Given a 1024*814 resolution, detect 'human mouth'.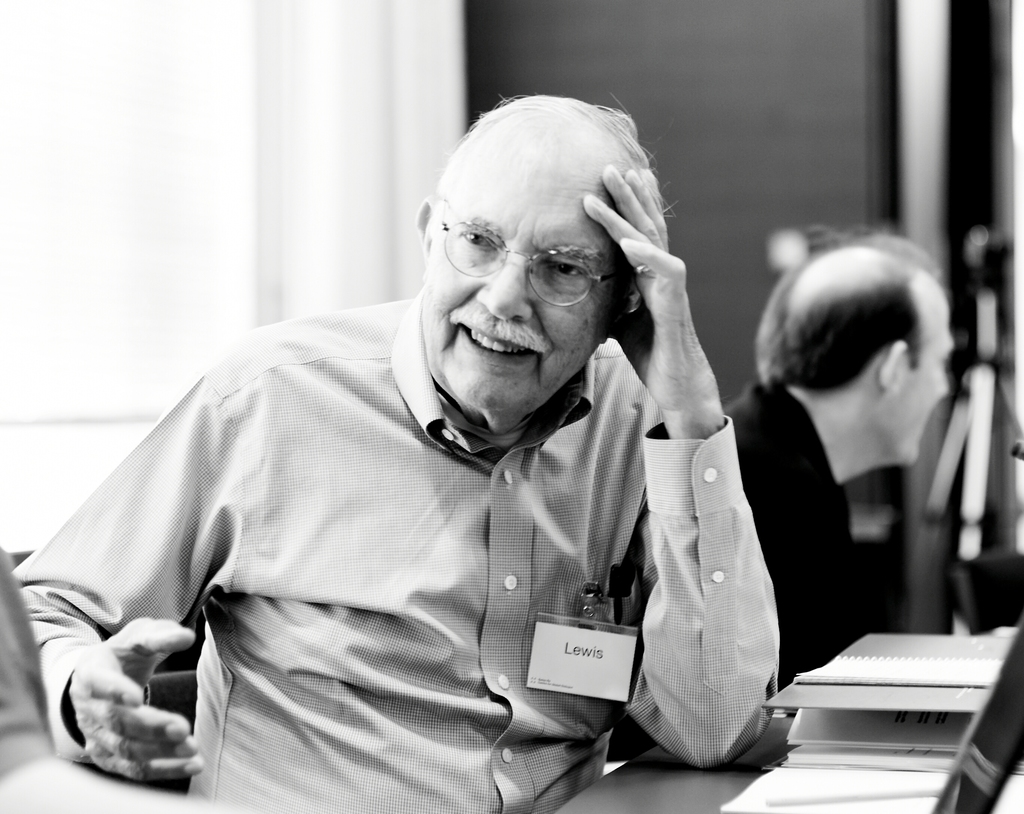
457:322:535:361.
